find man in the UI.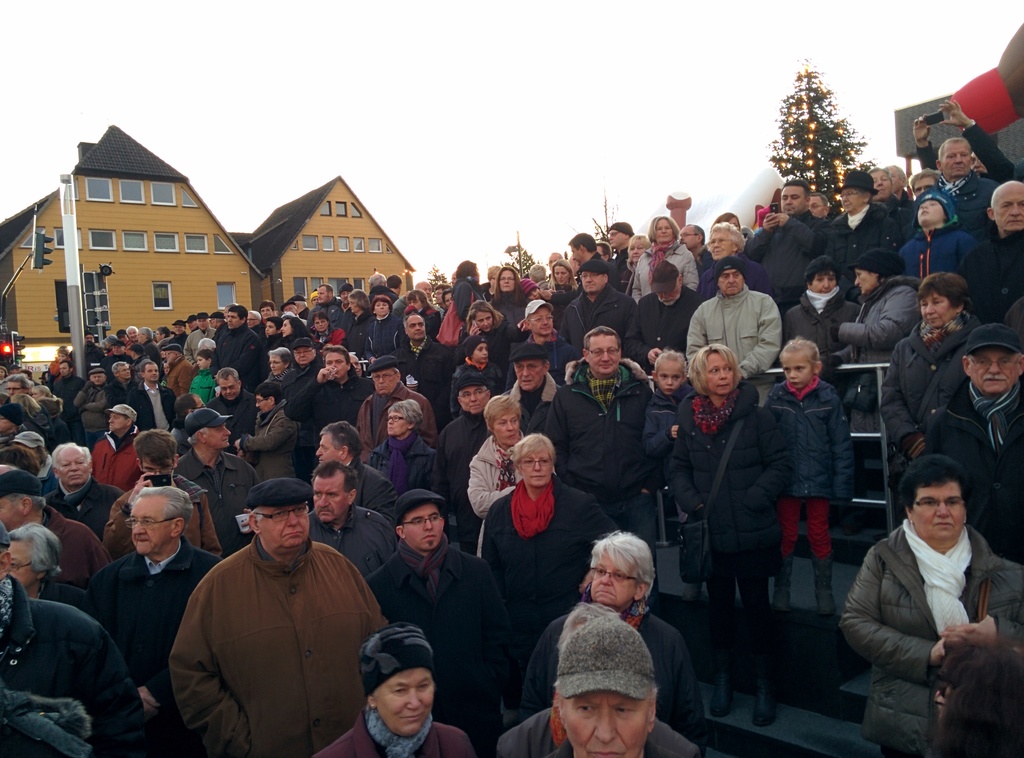
UI element at bbox(125, 342, 142, 364).
